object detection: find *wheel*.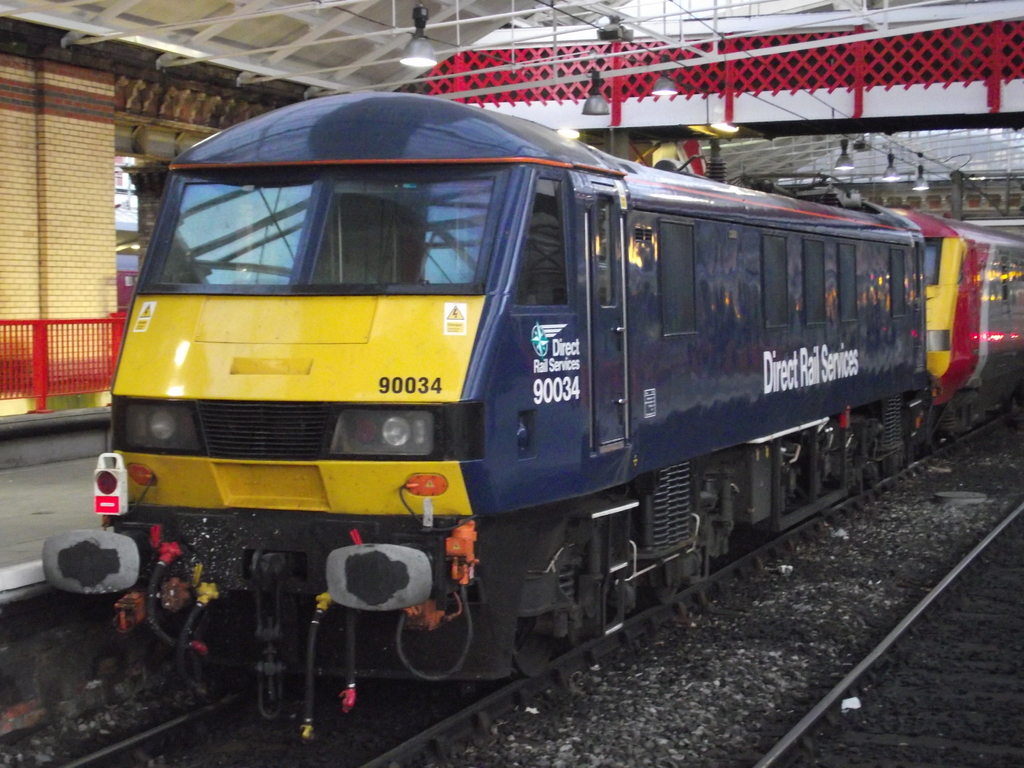
{"x1": 513, "y1": 635, "x2": 548, "y2": 671}.
